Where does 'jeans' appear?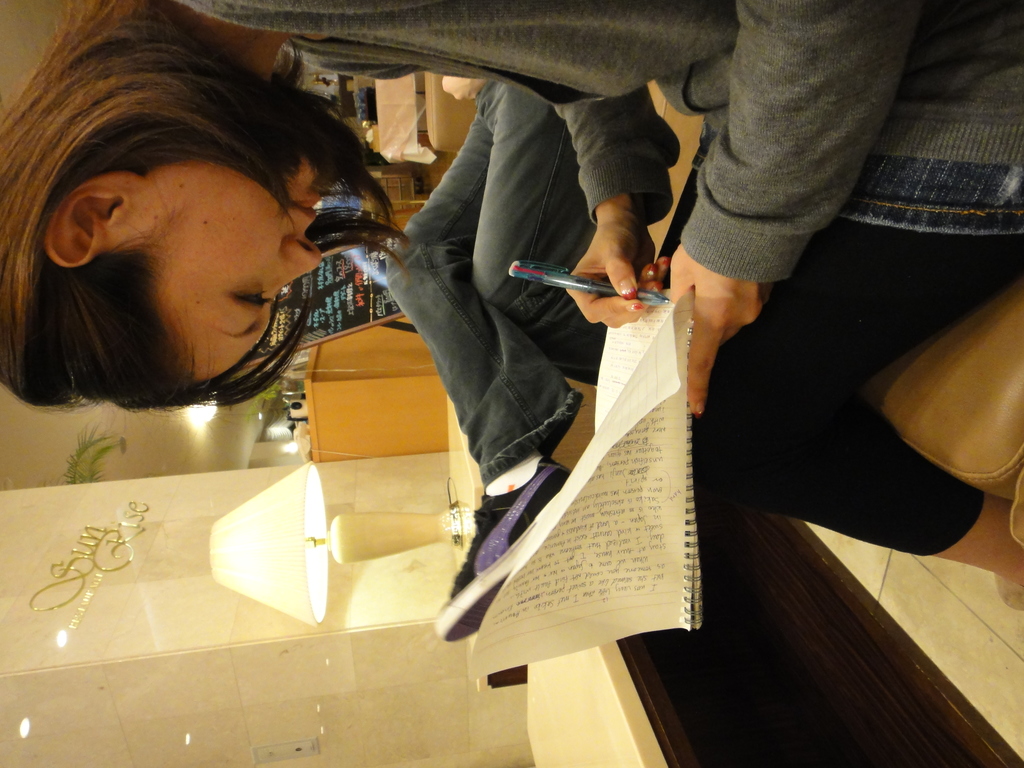
Appears at locate(383, 74, 595, 488).
